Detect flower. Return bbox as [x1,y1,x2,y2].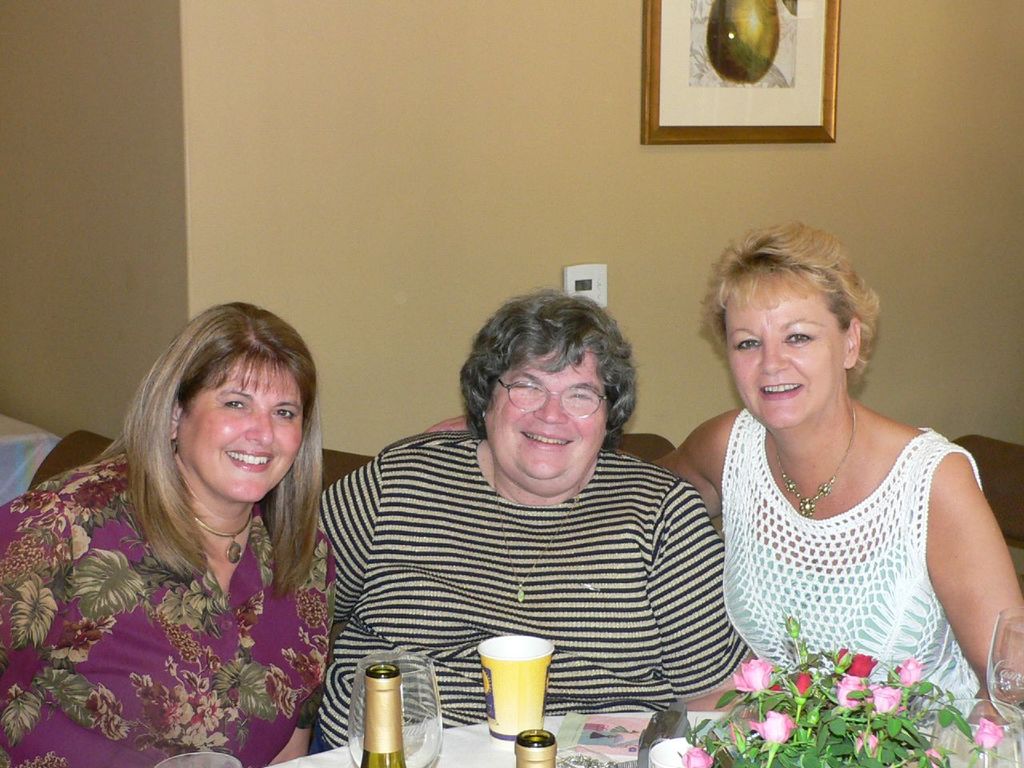
[262,664,298,718].
